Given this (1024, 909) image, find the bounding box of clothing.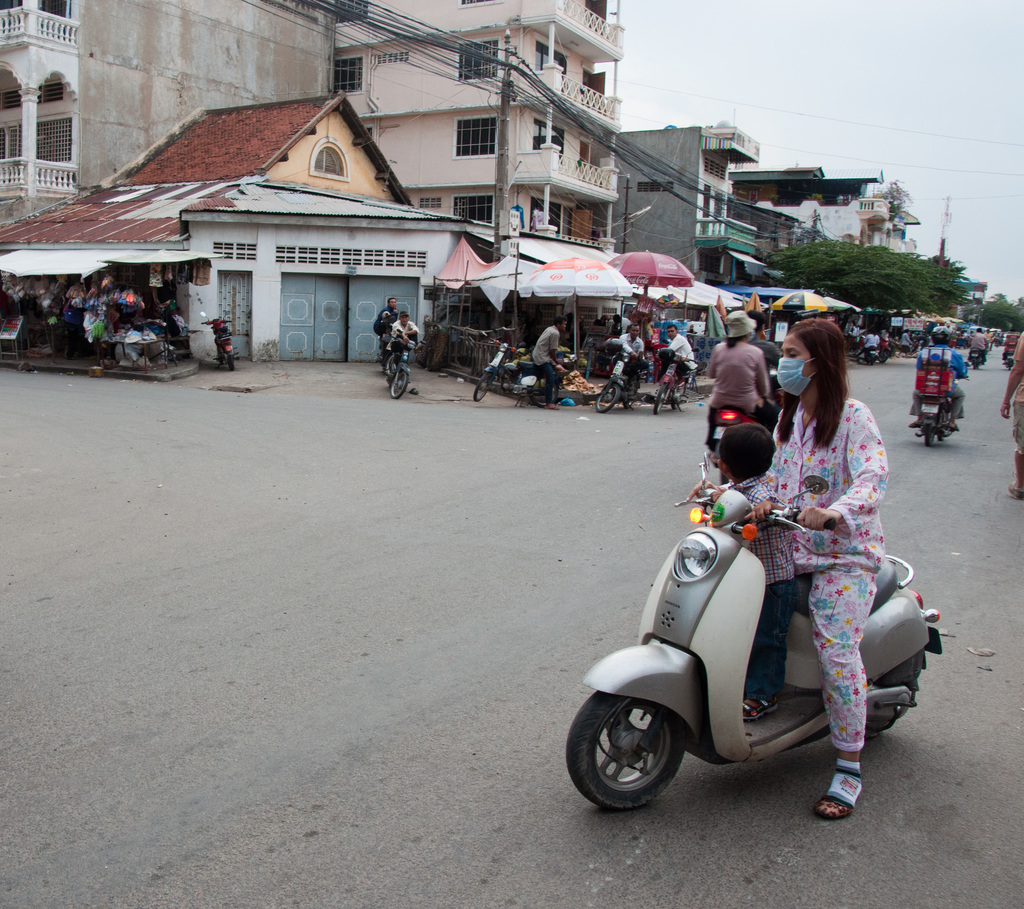
<box>908,345,956,431</box>.
